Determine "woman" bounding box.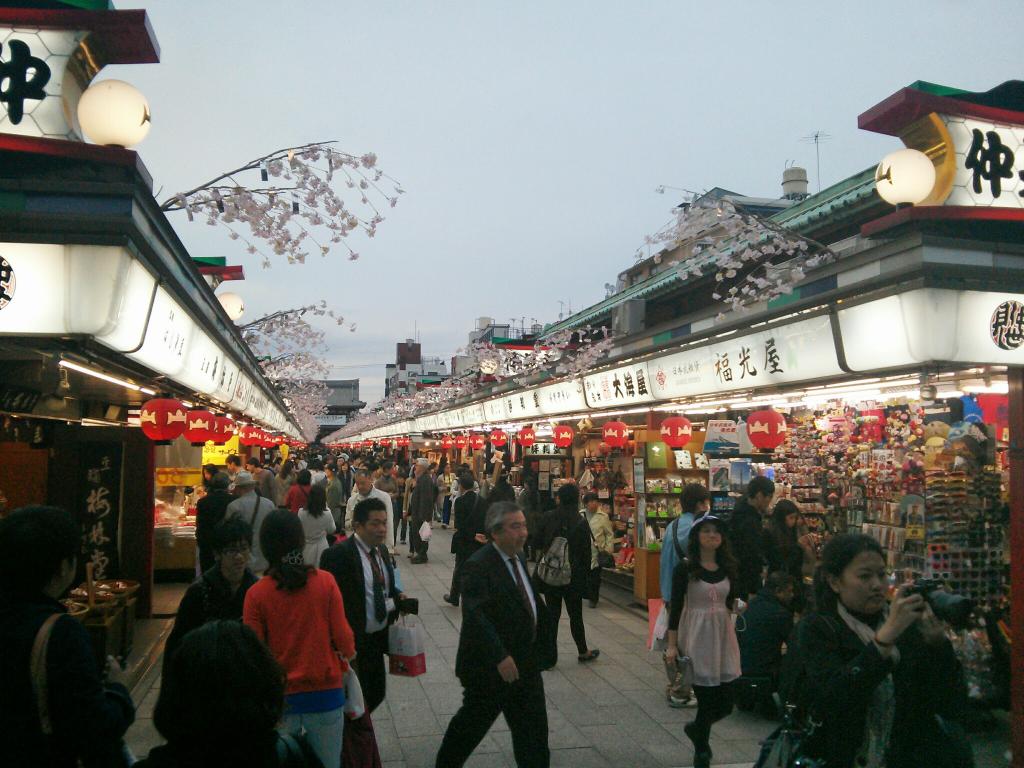
Determined: BBox(0, 500, 134, 767).
